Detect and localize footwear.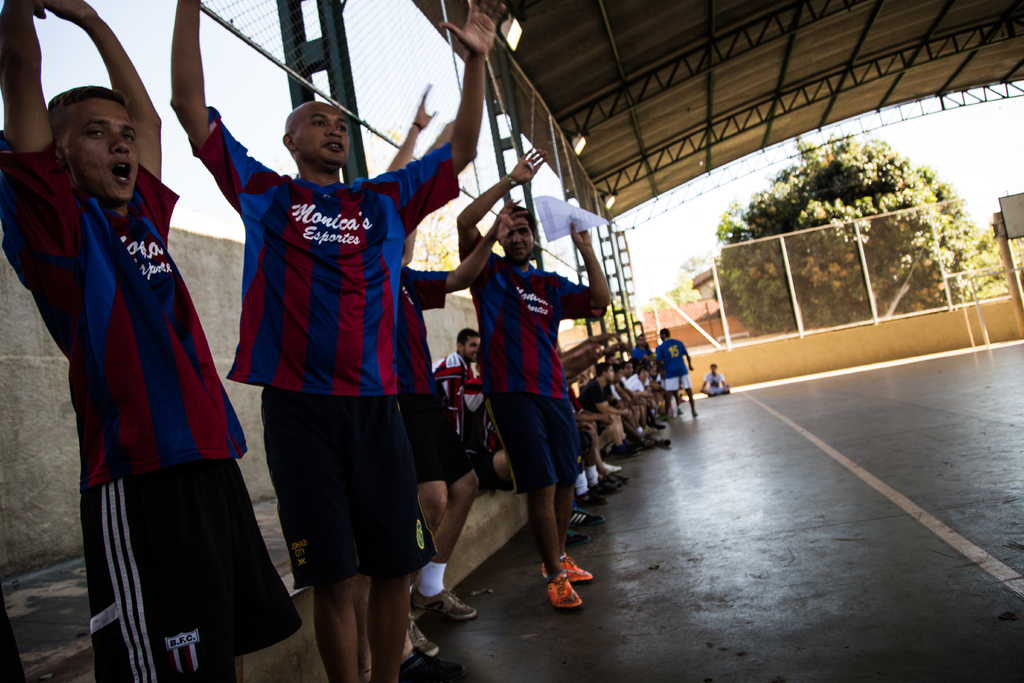
Localized at (604, 459, 621, 470).
